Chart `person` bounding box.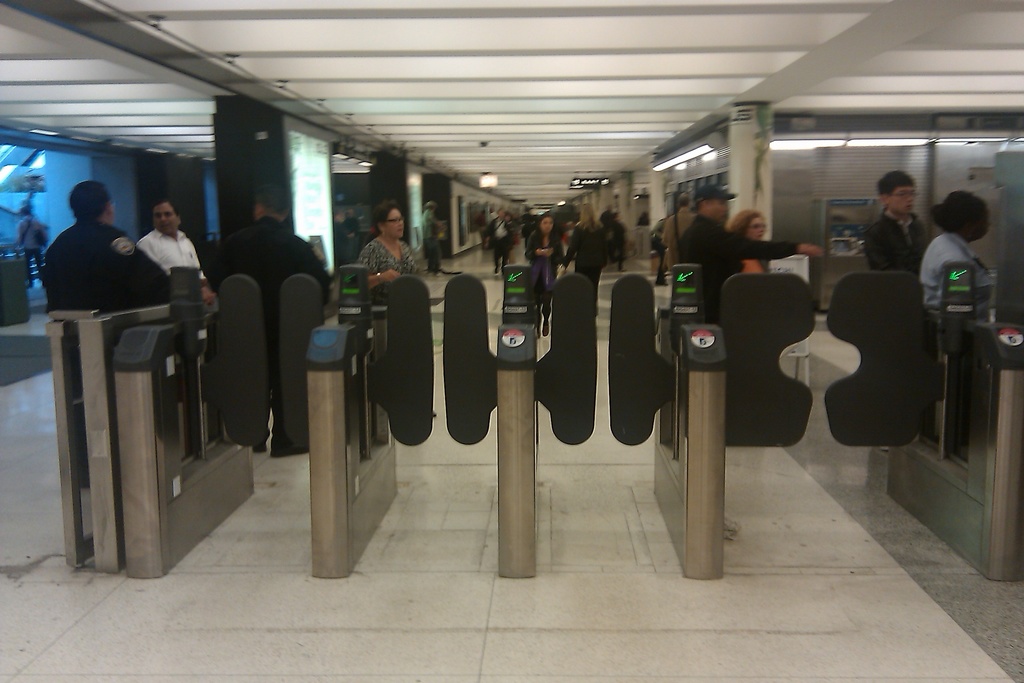
Charted: (679, 185, 823, 322).
